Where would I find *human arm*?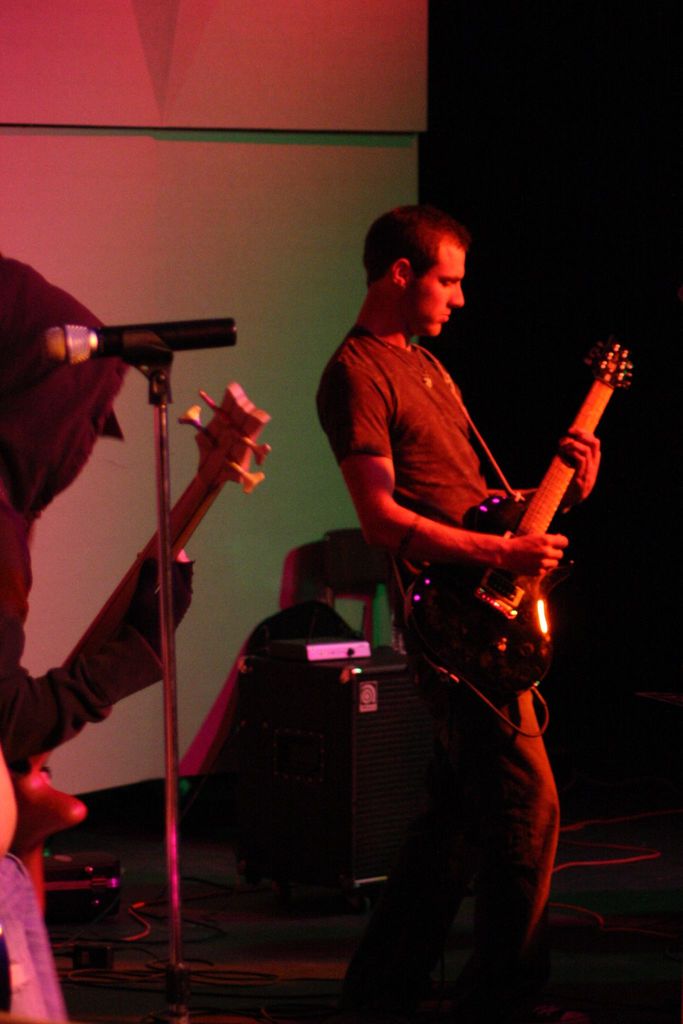
At box=[447, 364, 610, 520].
